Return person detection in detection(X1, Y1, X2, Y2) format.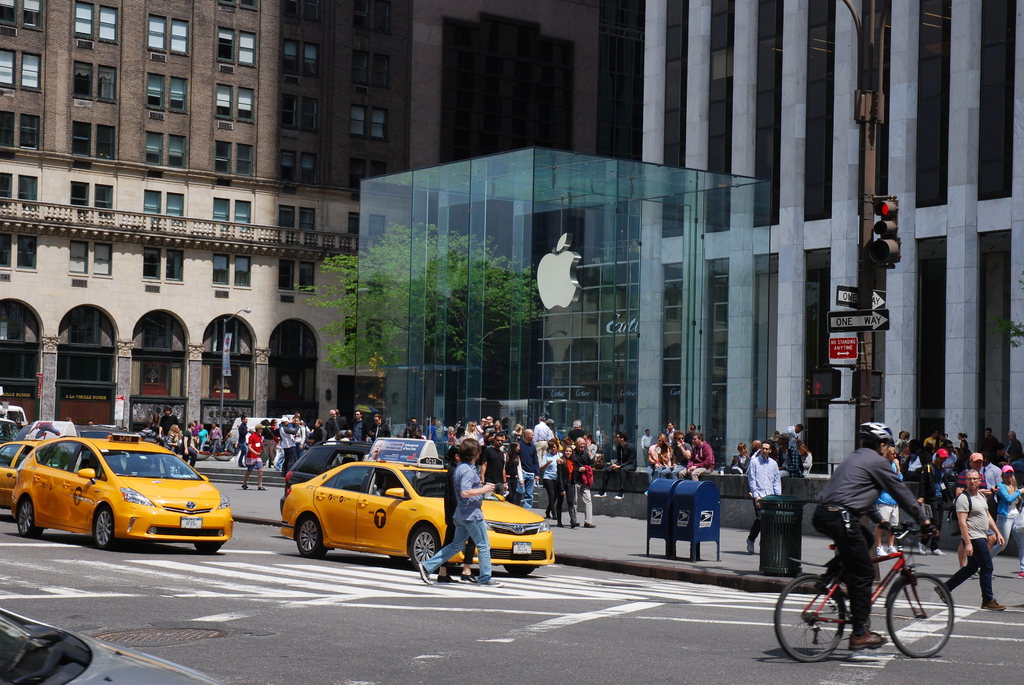
detection(967, 446, 989, 474).
